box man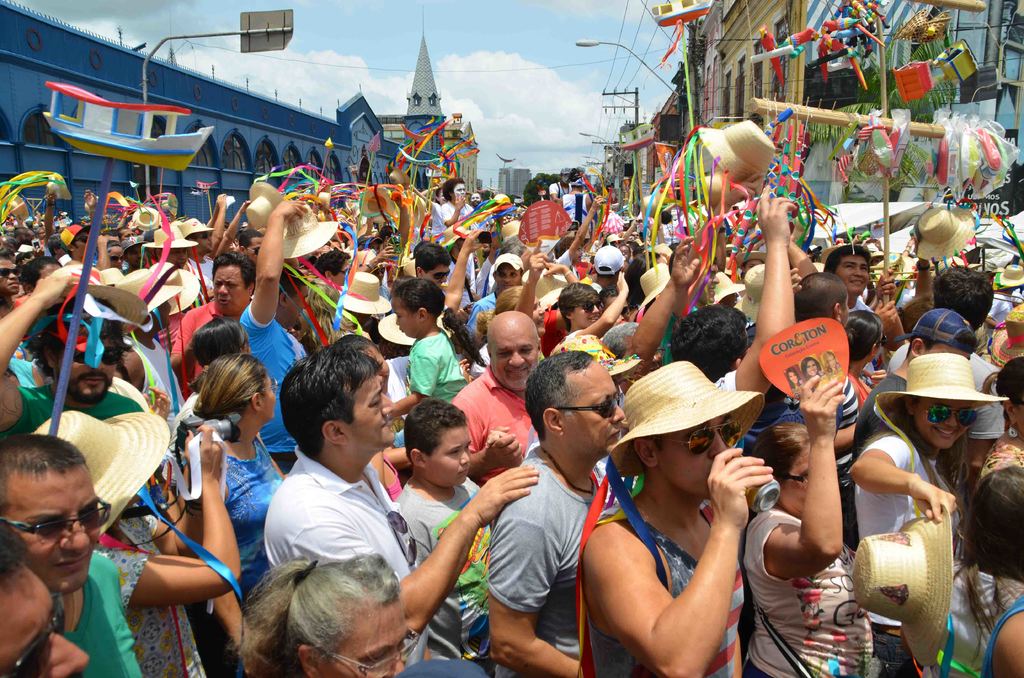
BBox(660, 182, 801, 457)
